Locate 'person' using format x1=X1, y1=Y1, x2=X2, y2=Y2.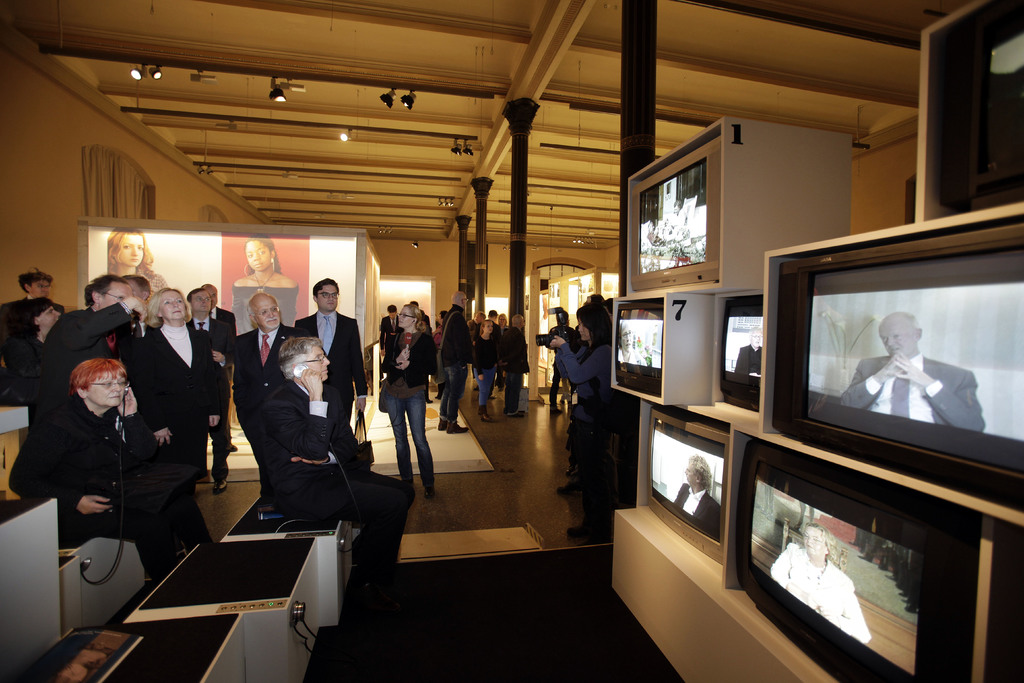
x1=614, y1=321, x2=650, y2=366.
